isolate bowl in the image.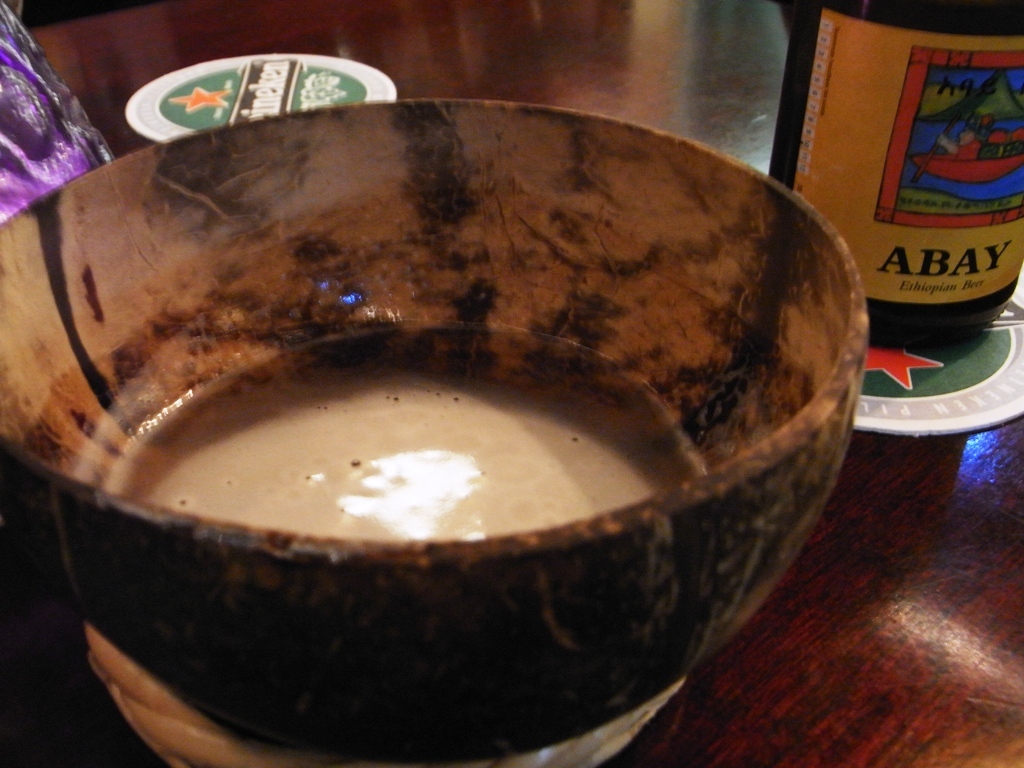
Isolated region: left=0, top=88, right=879, bottom=767.
